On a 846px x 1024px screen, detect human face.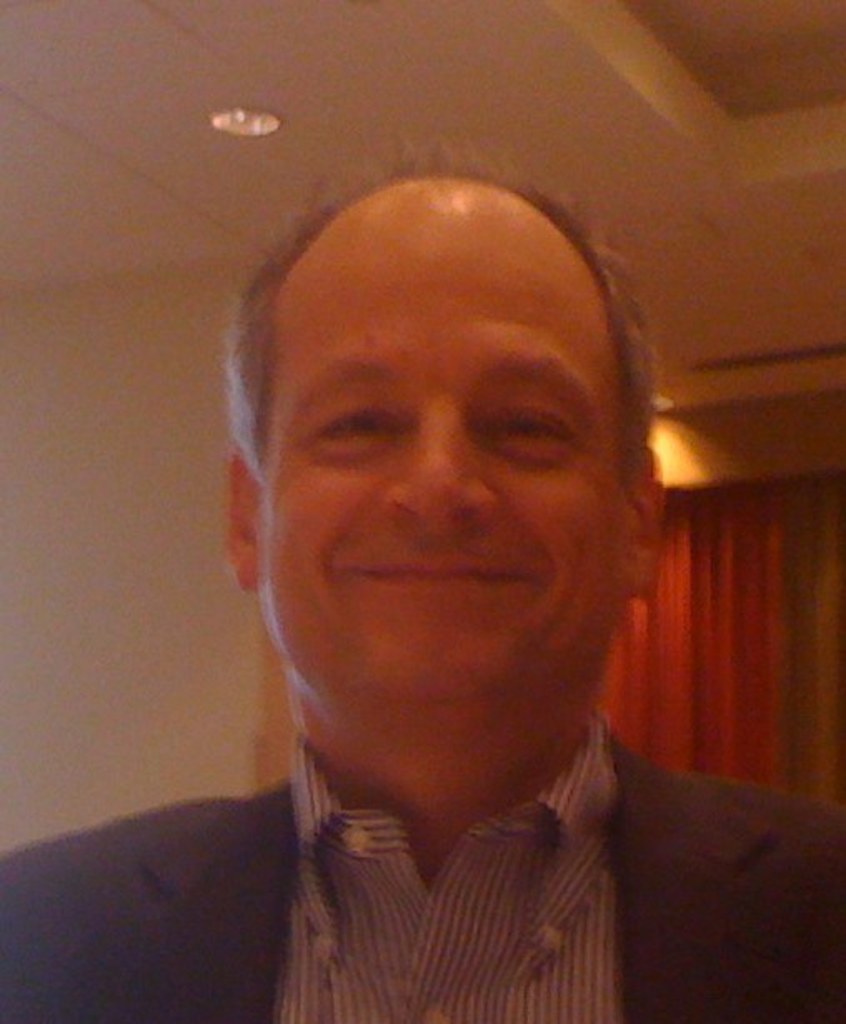
[256,181,631,701].
